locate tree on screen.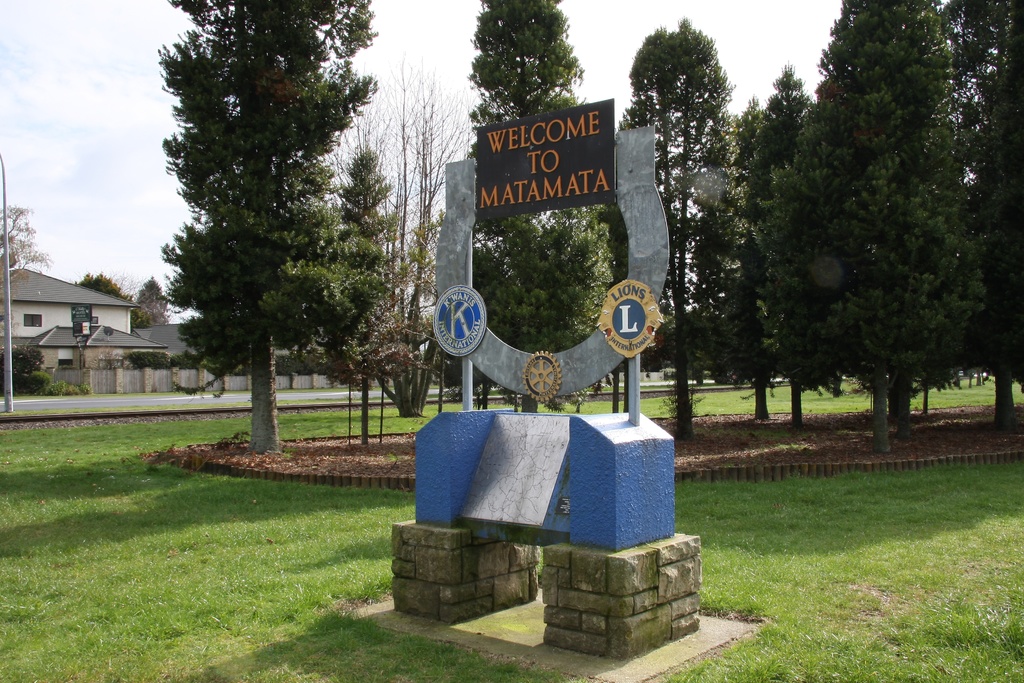
On screen at 732:41:1002:460.
